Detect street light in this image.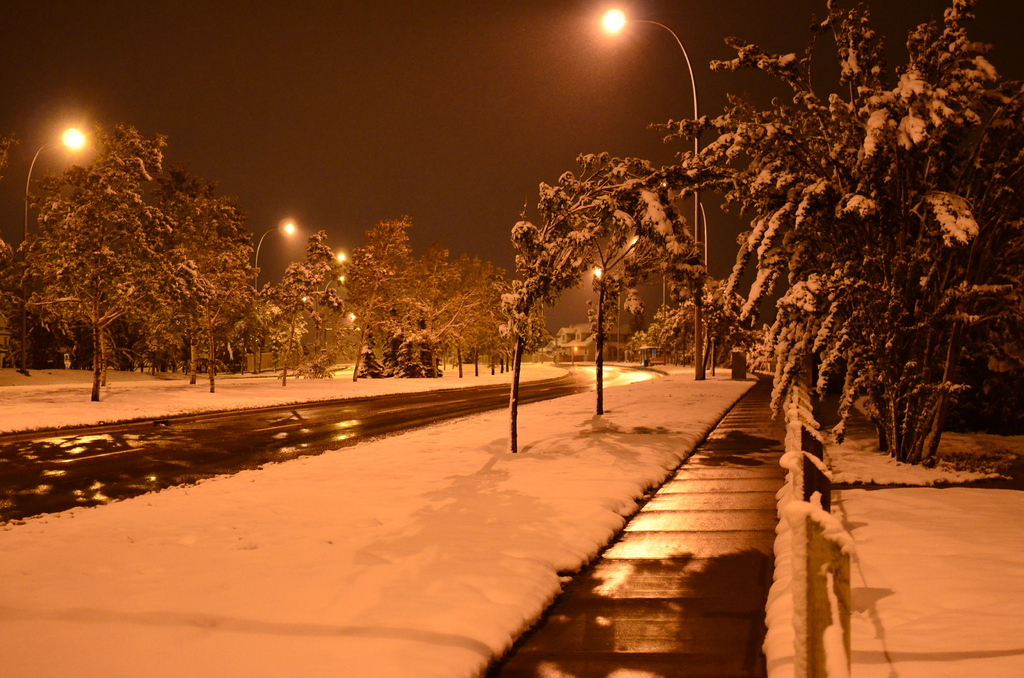
Detection: region(24, 127, 91, 371).
